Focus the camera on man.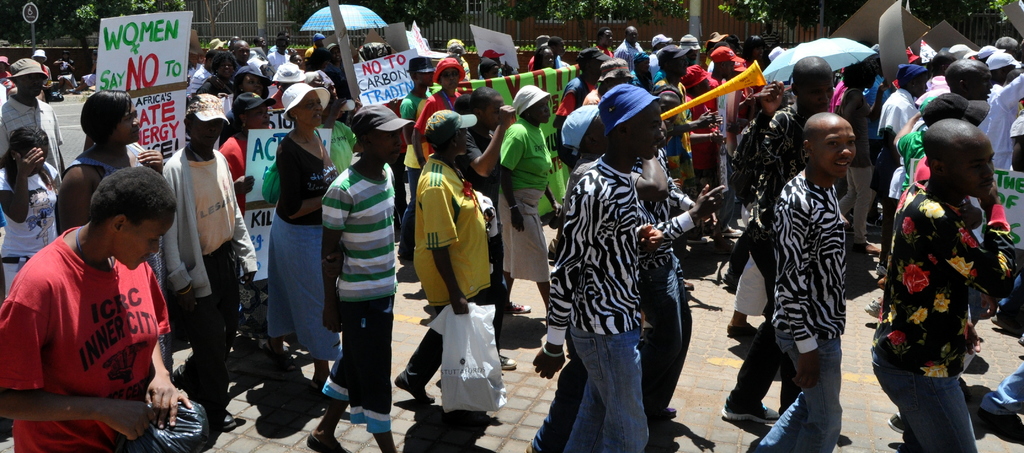
Focus region: rect(229, 37, 248, 66).
